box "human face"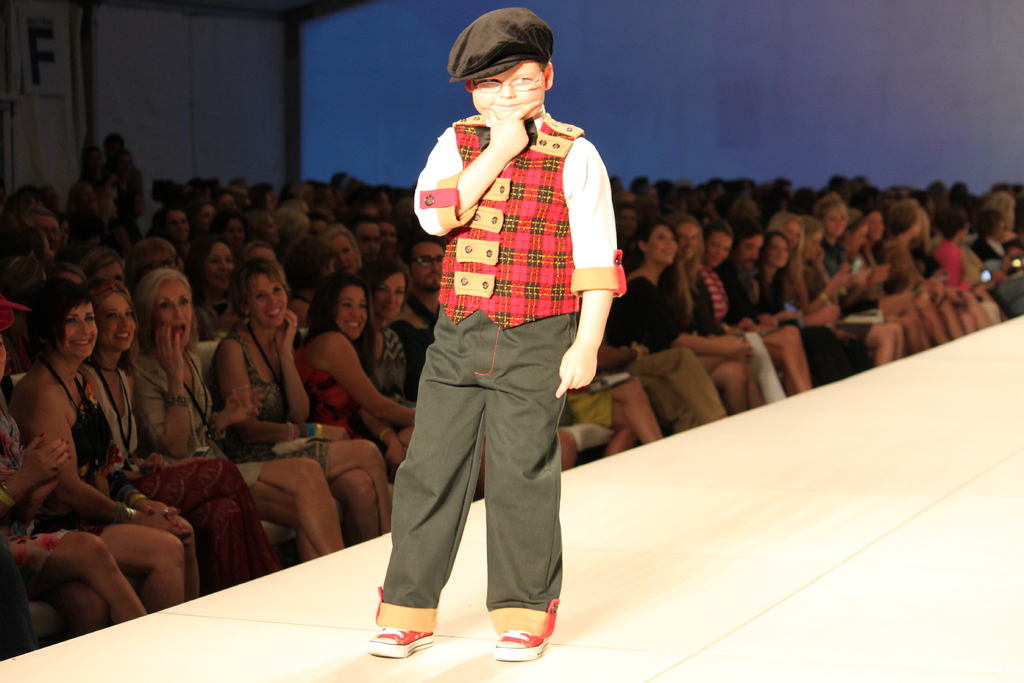
bbox=(407, 243, 449, 288)
